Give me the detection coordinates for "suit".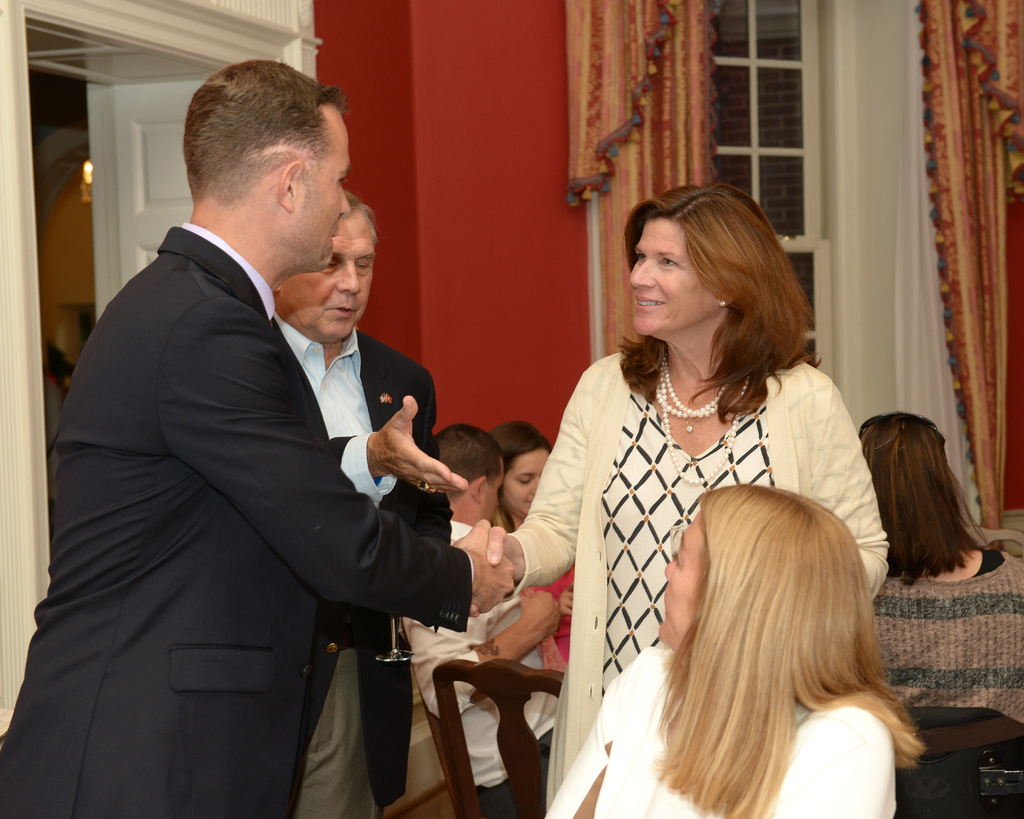
locate(265, 308, 459, 818).
